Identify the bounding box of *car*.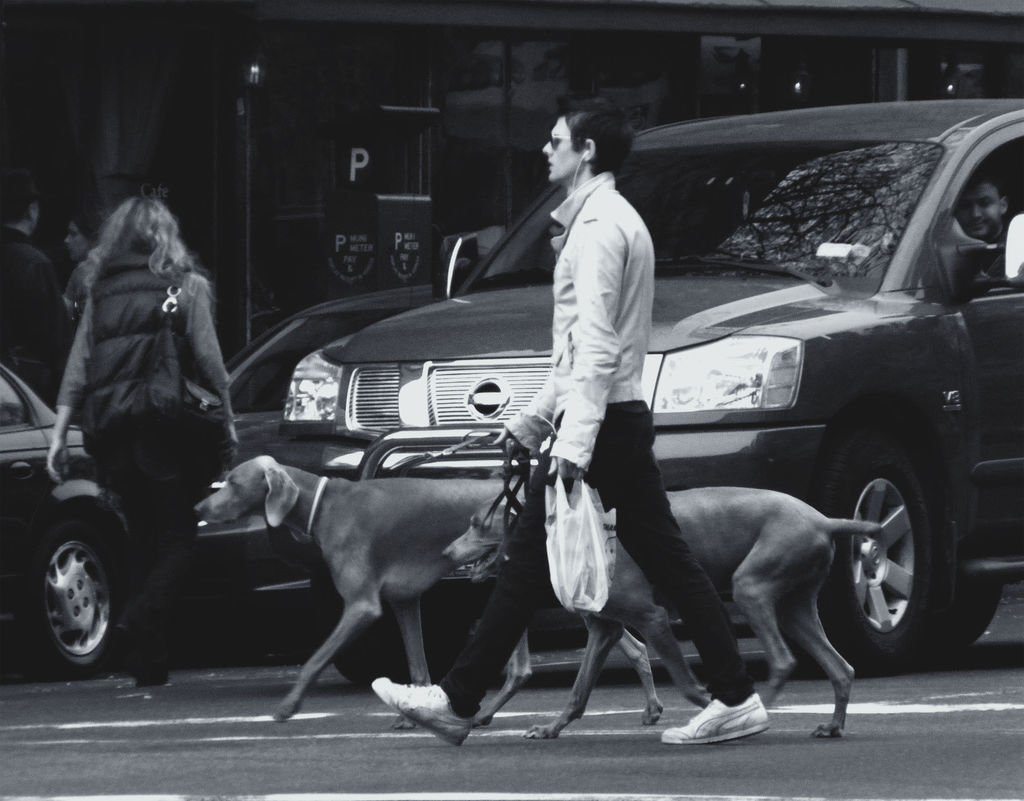
(x1=218, y1=272, x2=442, y2=657).
